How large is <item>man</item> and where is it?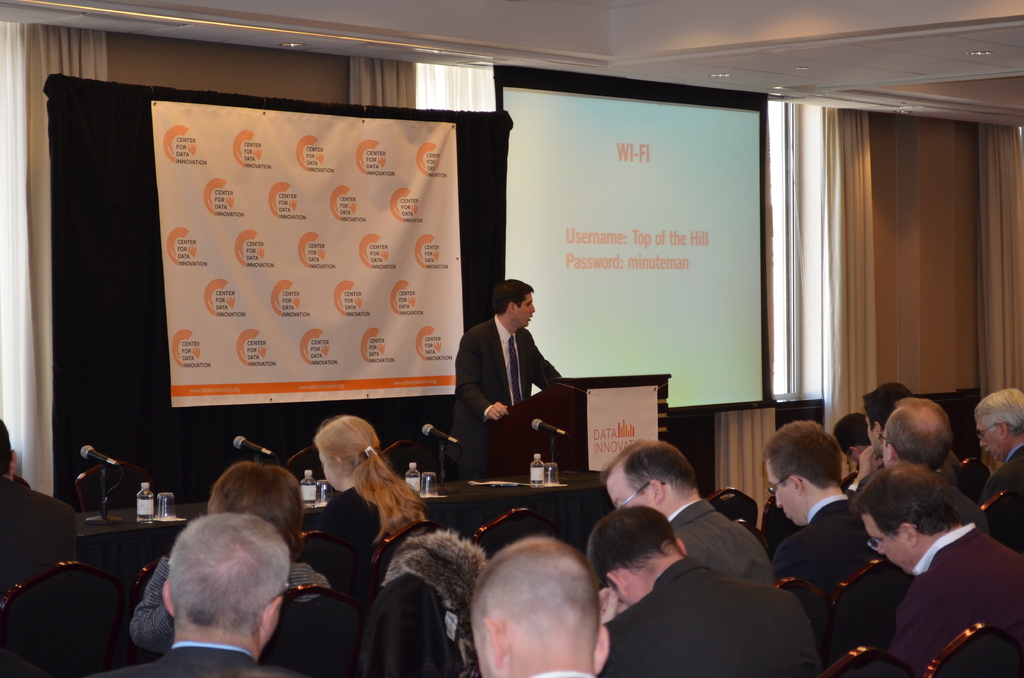
Bounding box: (left=880, top=397, right=948, bottom=467).
